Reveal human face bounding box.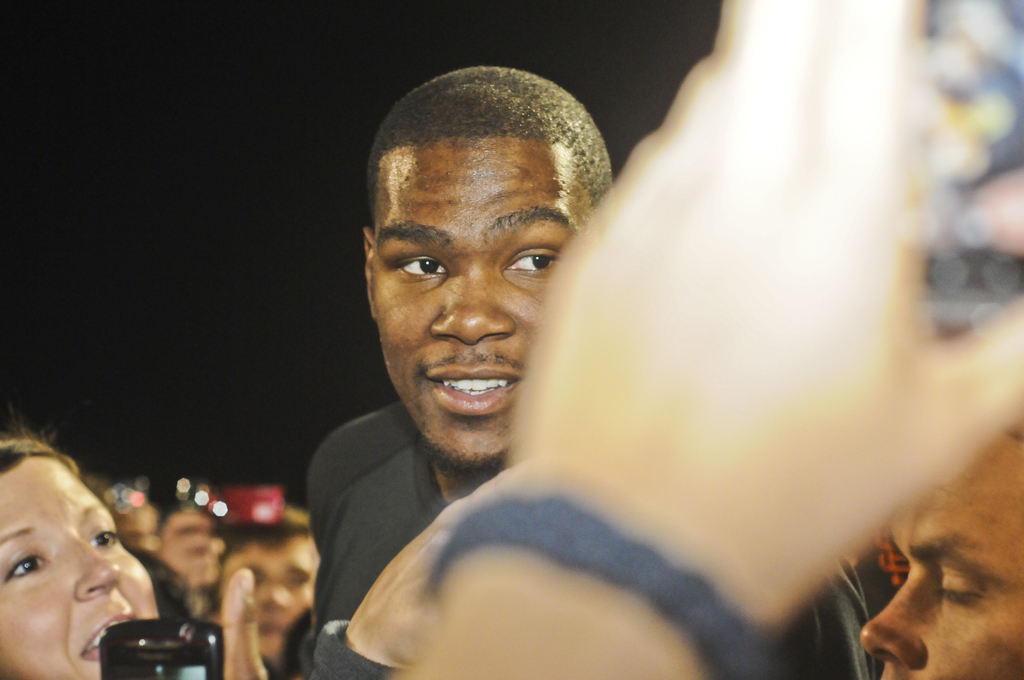
Revealed: box(858, 433, 1023, 679).
